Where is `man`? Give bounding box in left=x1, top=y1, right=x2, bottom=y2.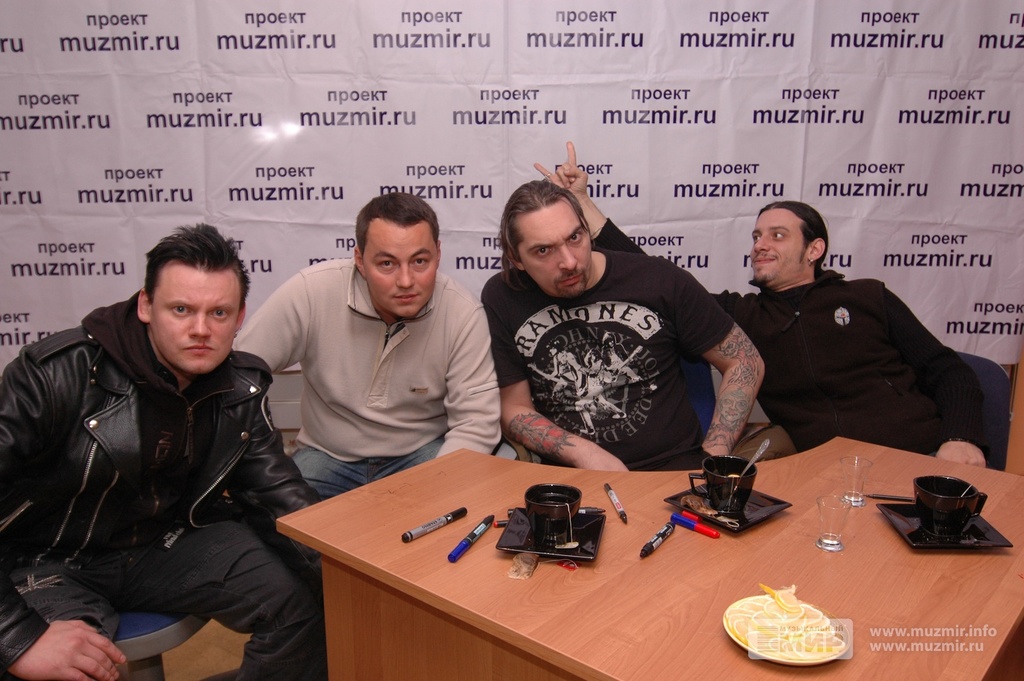
left=217, top=203, right=524, bottom=502.
